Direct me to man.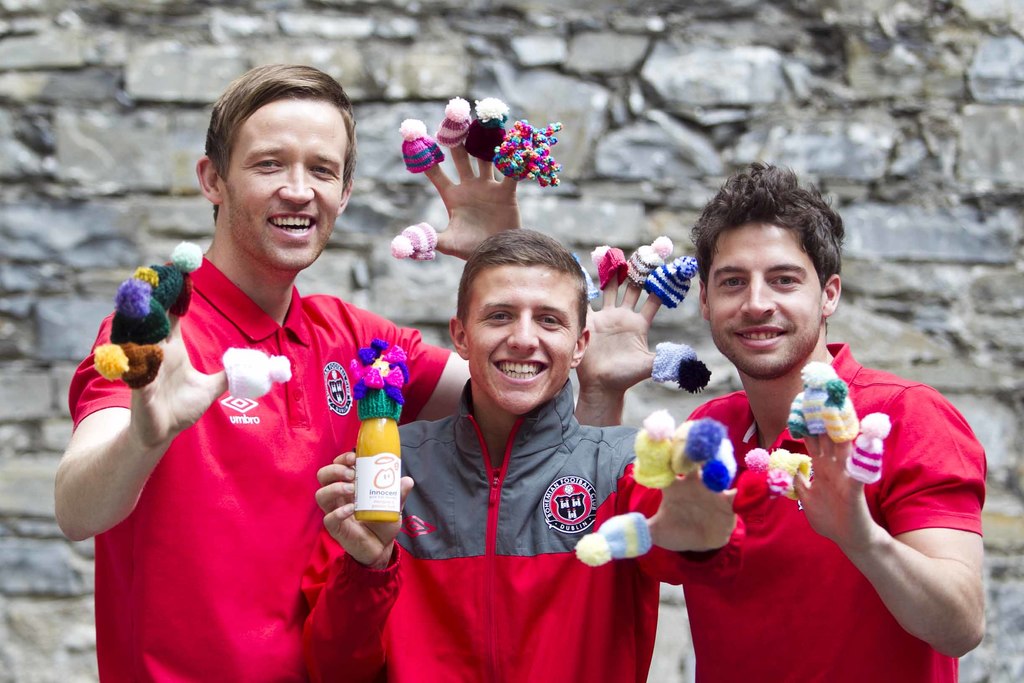
Direction: left=58, top=63, right=561, bottom=682.
